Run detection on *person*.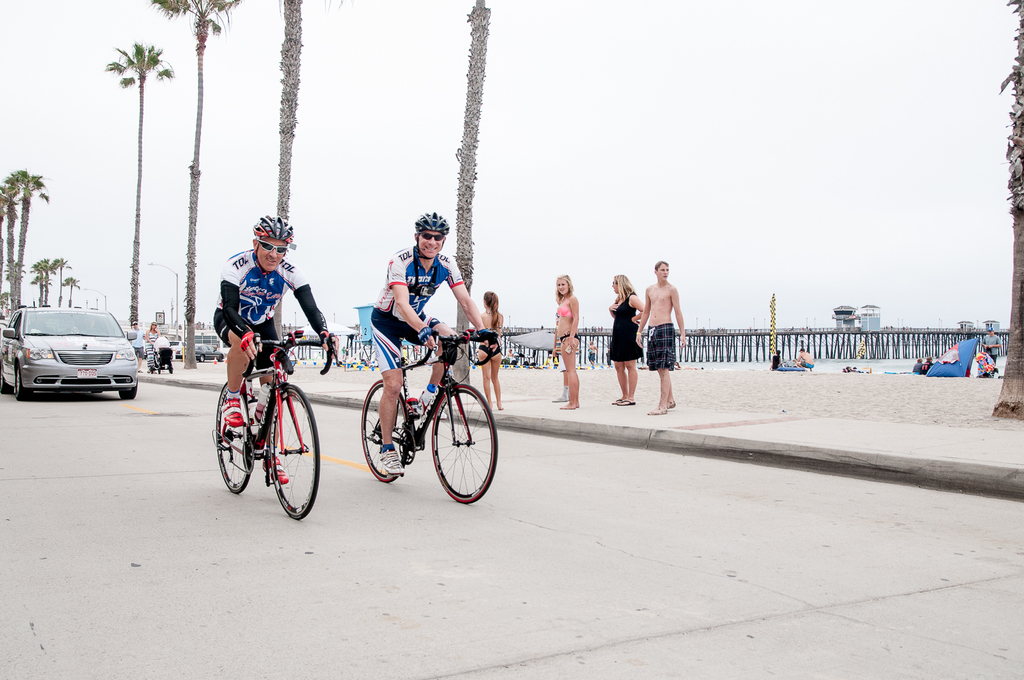
Result: <bbox>366, 214, 494, 475</bbox>.
